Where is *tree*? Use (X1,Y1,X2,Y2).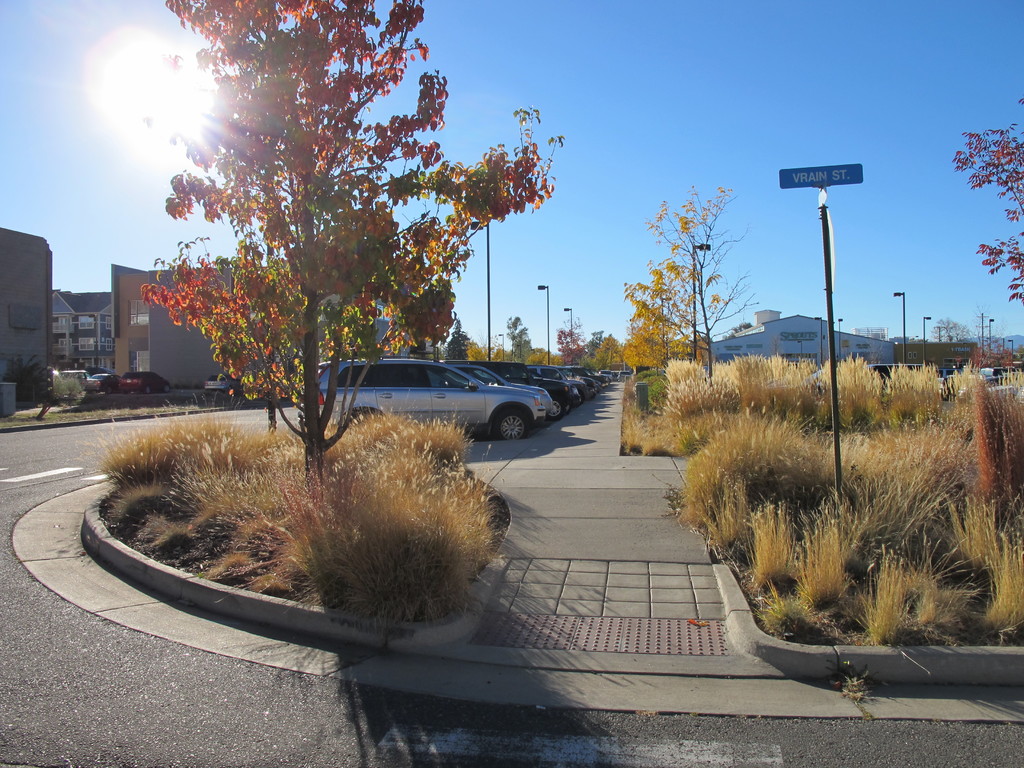
(74,10,652,531).
